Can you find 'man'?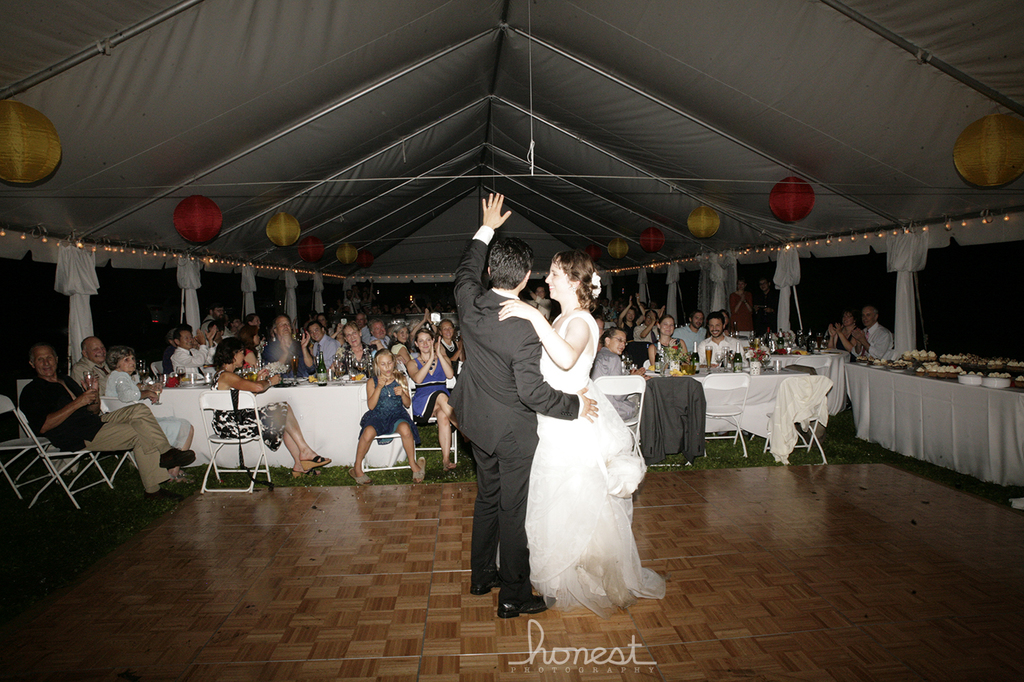
Yes, bounding box: box(369, 302, 383, 317).
